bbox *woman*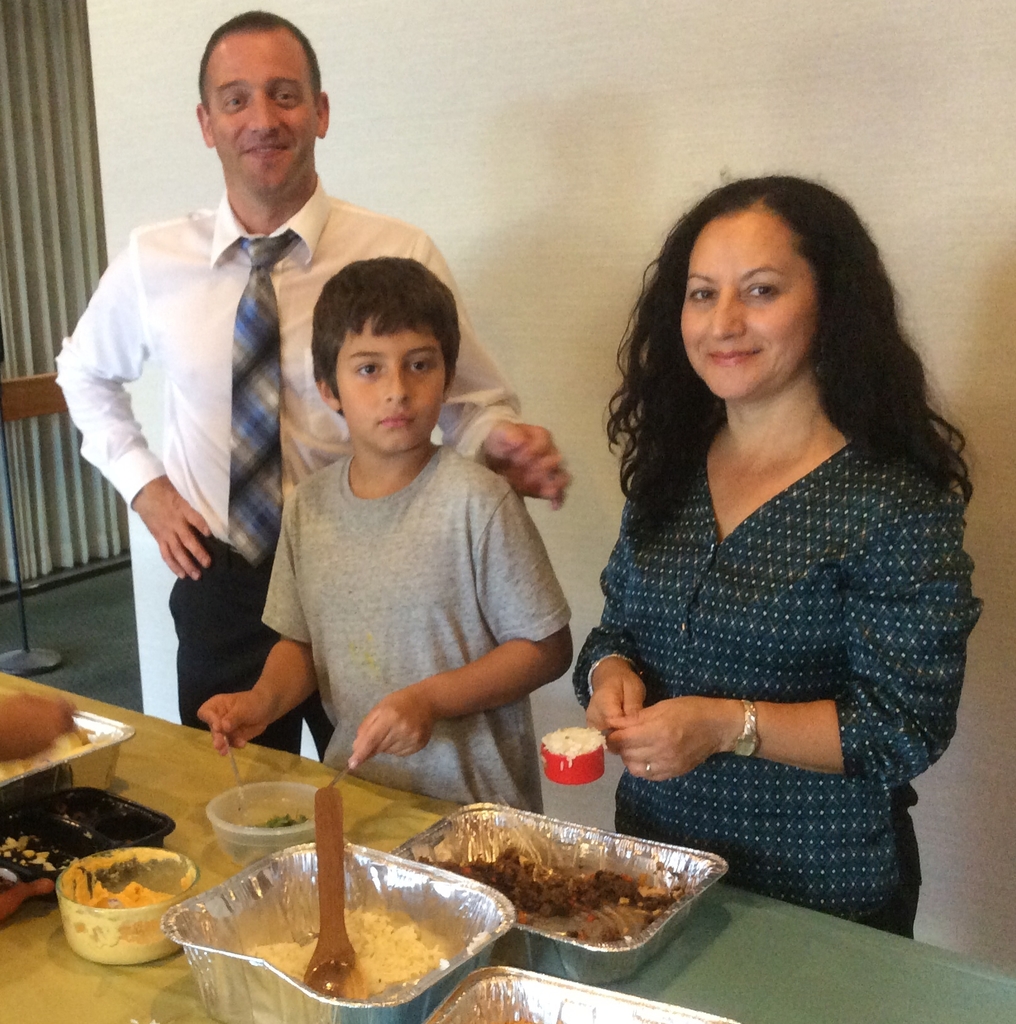
BBox(572, 175, 982, 932)
